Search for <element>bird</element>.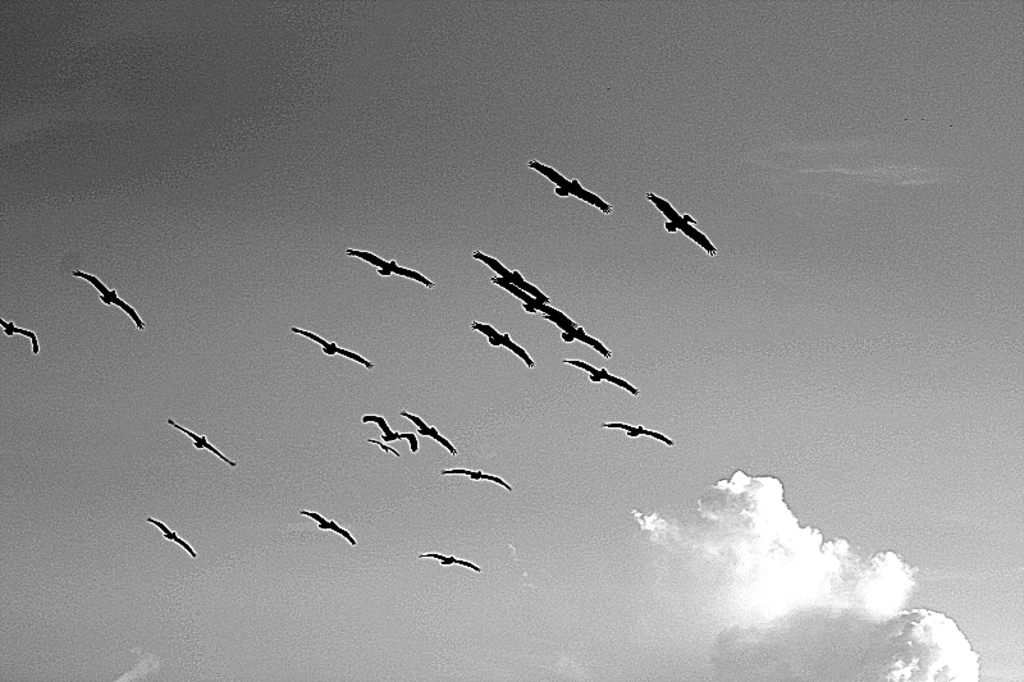
Found at left=143, top=518, right=196, bottom=555.
